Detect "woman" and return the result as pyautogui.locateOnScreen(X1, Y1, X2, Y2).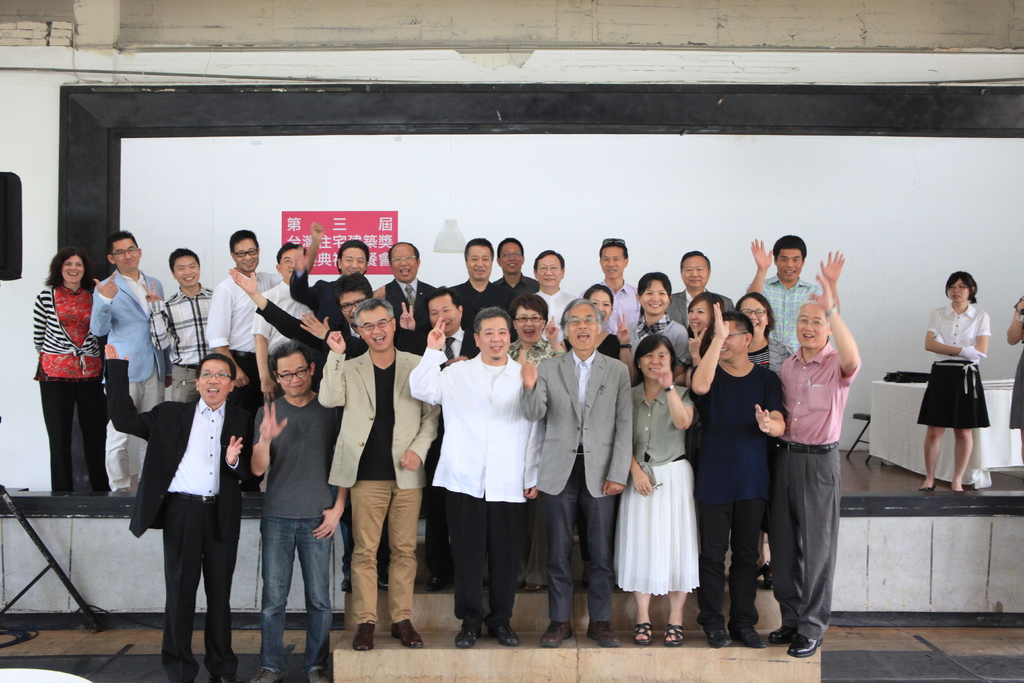
pyautogui.locateOnScreen(564, 283, 636, 371).
